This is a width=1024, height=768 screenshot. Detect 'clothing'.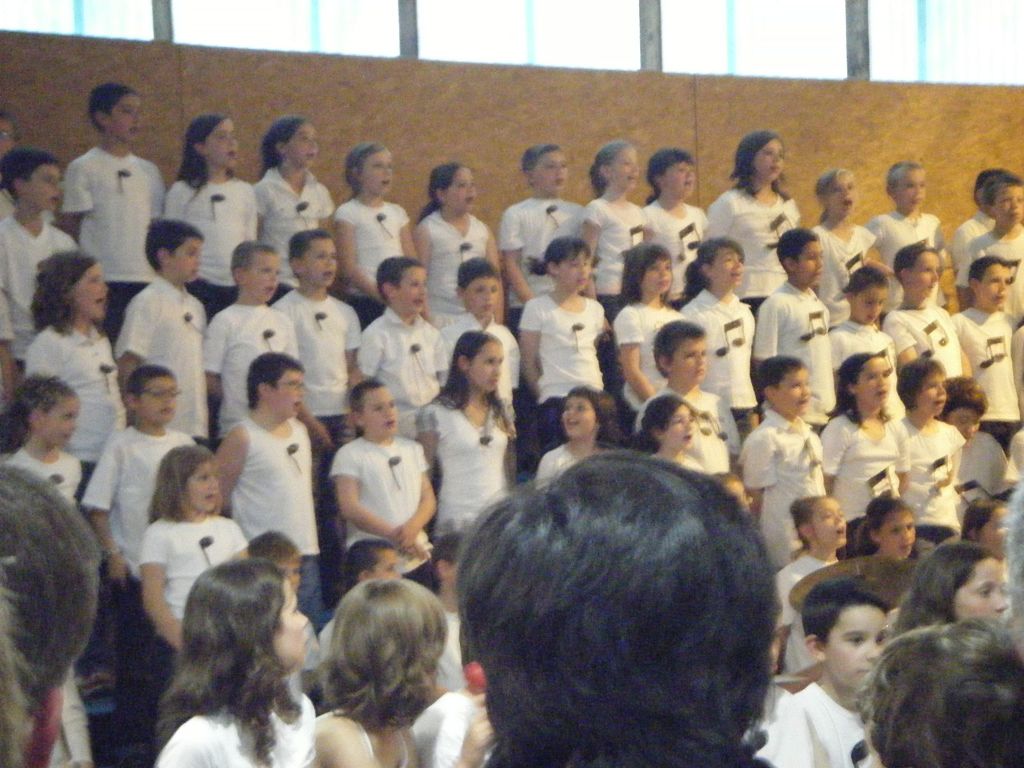
left=44, top=668, right=88, bottom=767.
